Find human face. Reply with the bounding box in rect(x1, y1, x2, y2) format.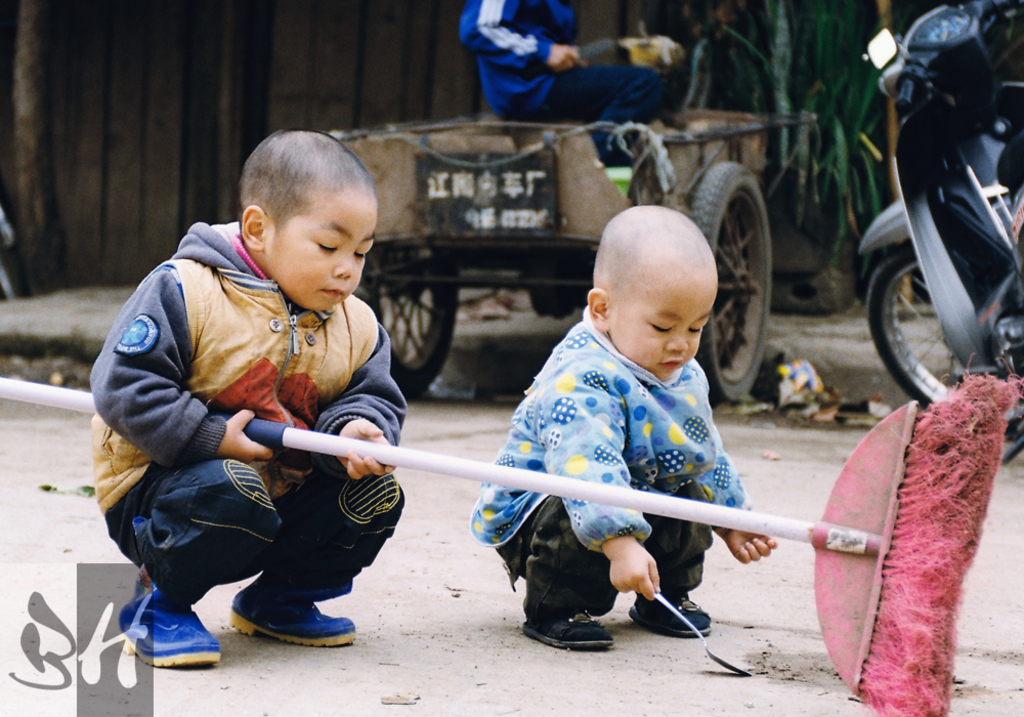
rect(603, 268, 717, 384).
